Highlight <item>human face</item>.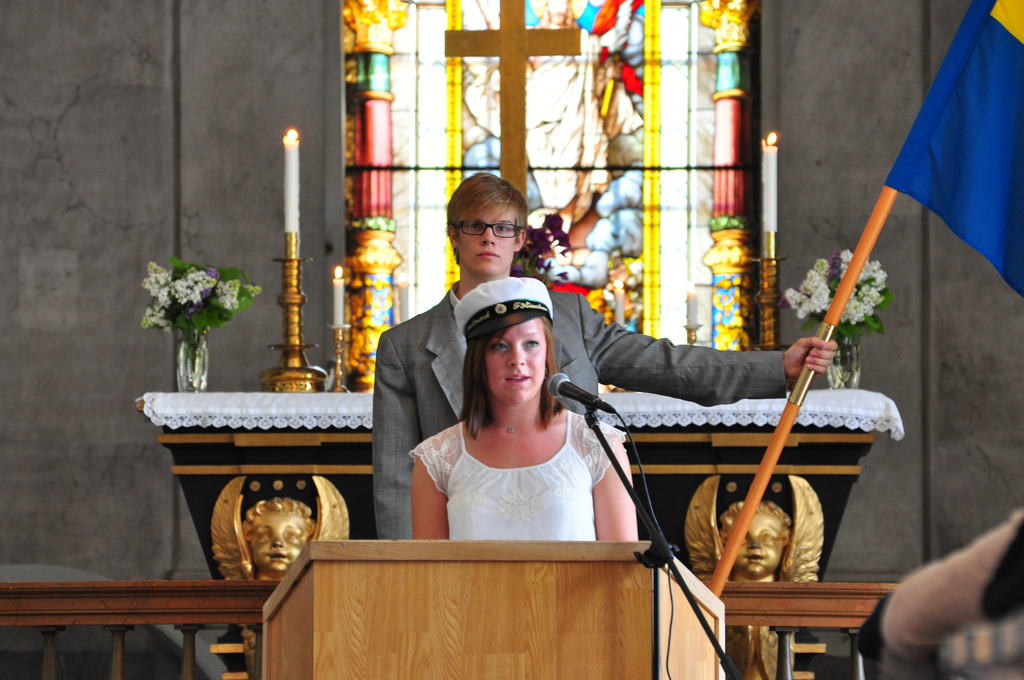
Highlighted region: pyautogui.locateOnScreen(732, 512, 786, 579).
